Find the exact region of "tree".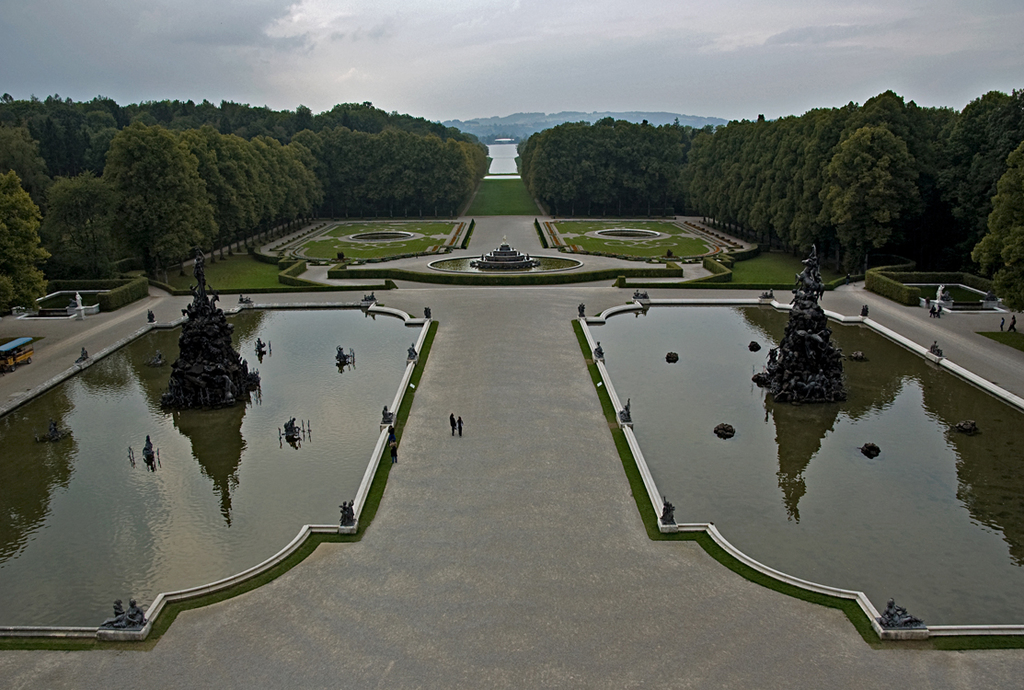
Exact region: 945/98/1023/245.
